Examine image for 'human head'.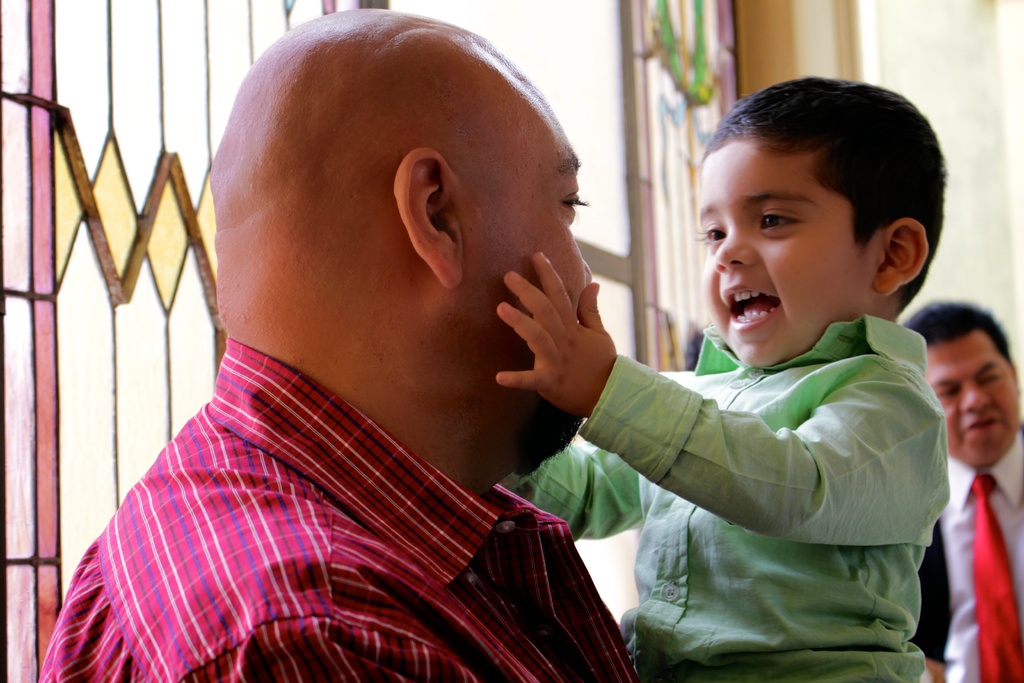
Examination result: l=900, t=300, r=1021, b=467.
